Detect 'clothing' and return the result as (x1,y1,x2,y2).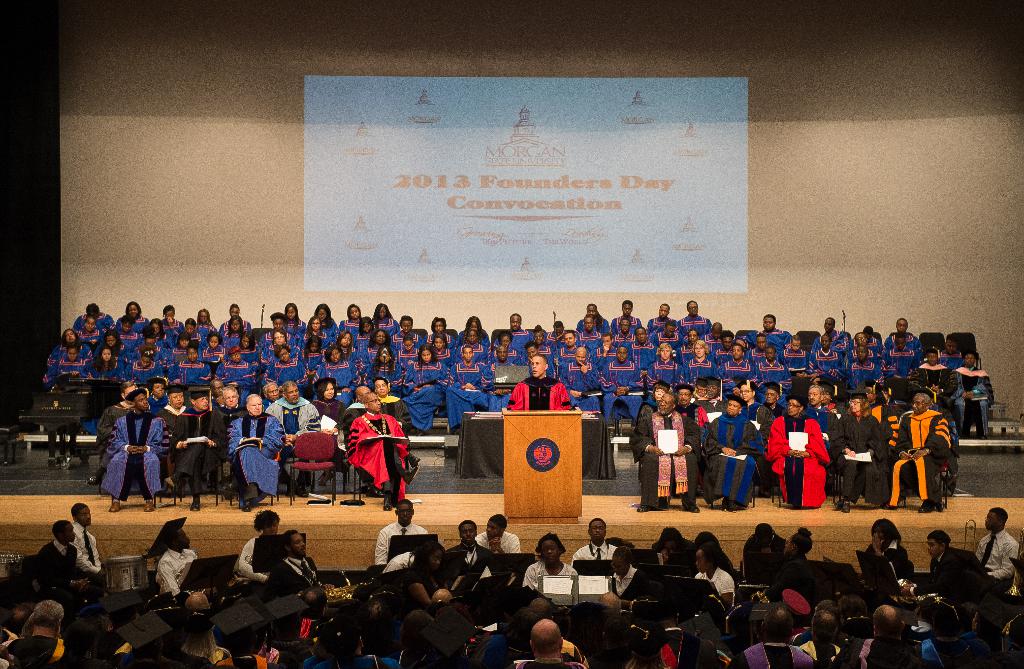
(553,636,588,668).
